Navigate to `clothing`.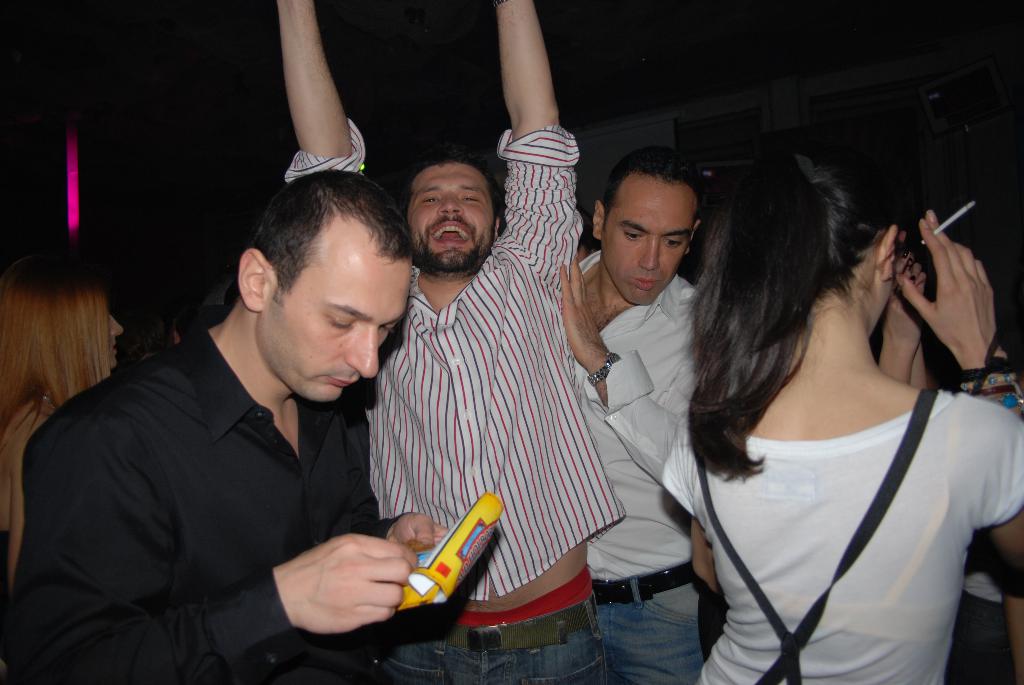
Navigation target: crop(284, 136, 636, 684).
